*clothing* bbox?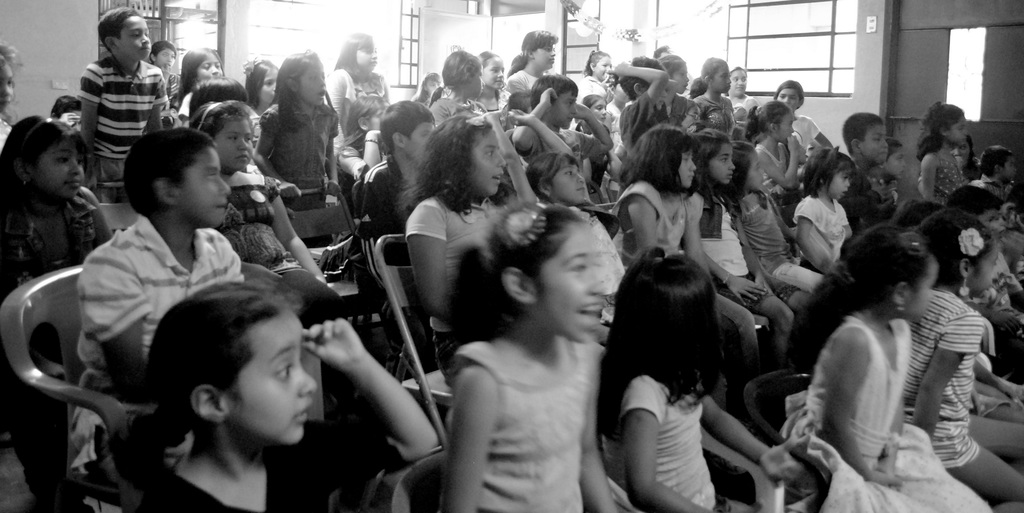
bbox(794, 192, 846, 258)
